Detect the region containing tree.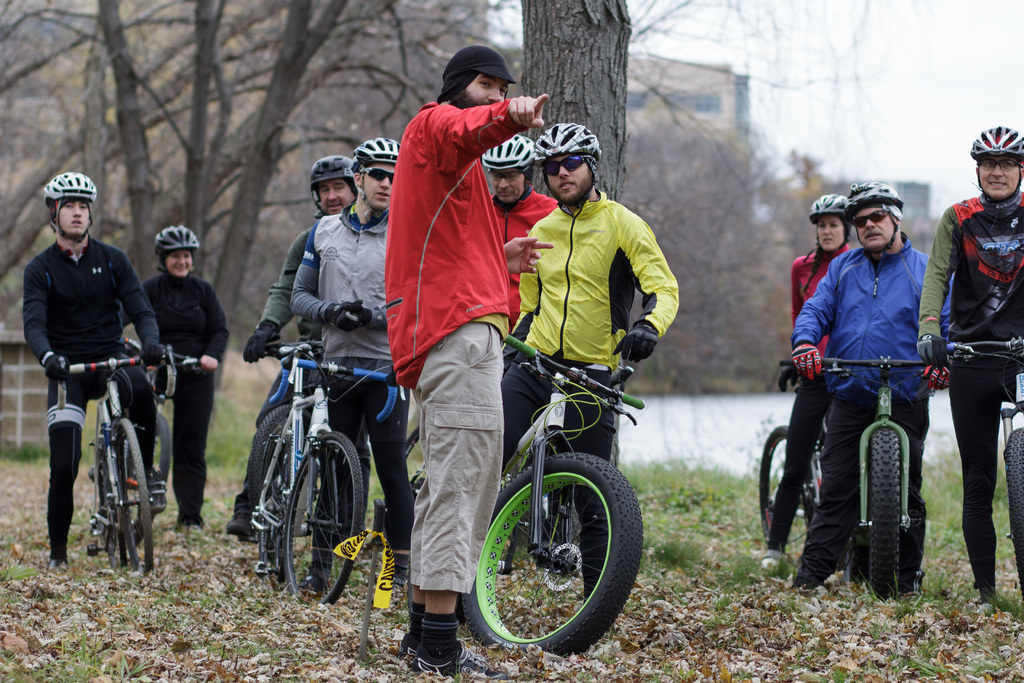
Rect(510, 0, 628, 208).
